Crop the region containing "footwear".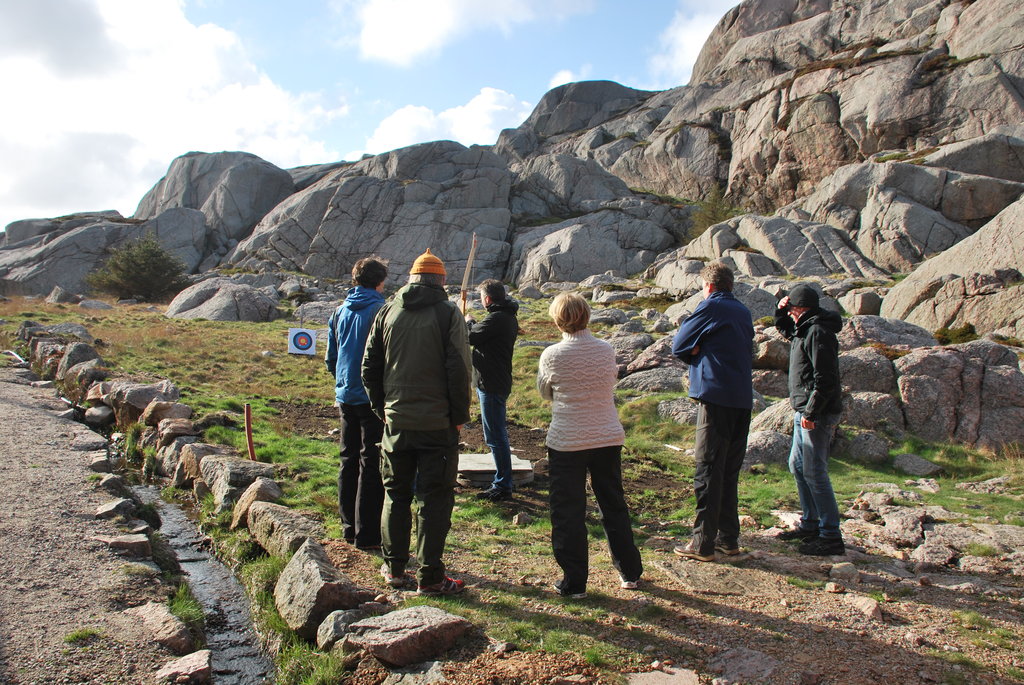
Crop region: x1=798, y1=538, x2=842, y2=555.
